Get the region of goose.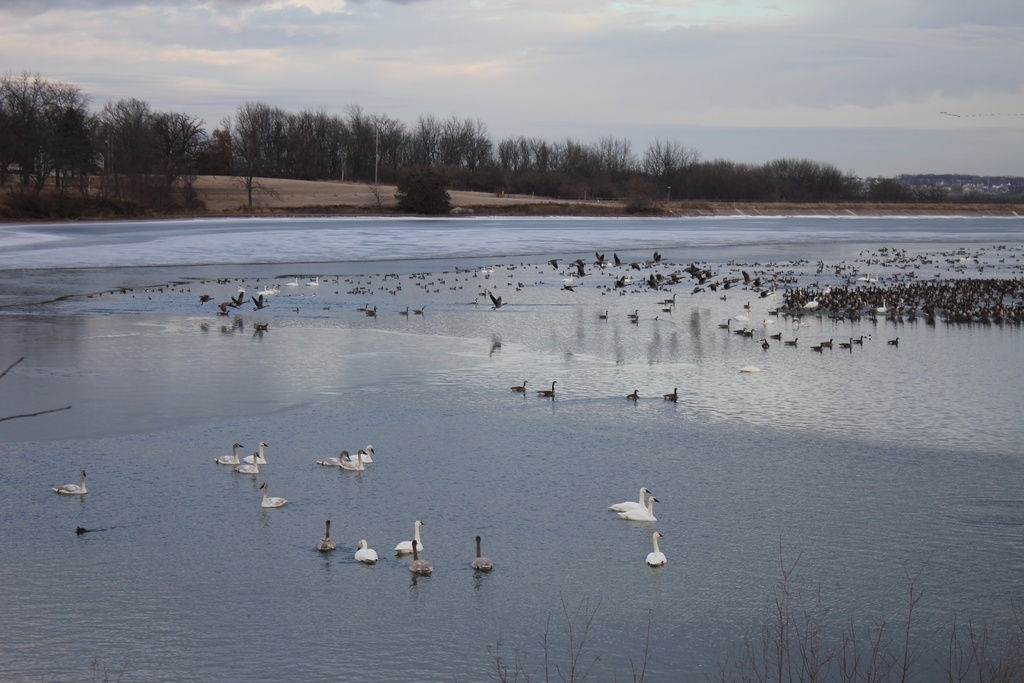
bbox=(470, 532, 495, 580).
